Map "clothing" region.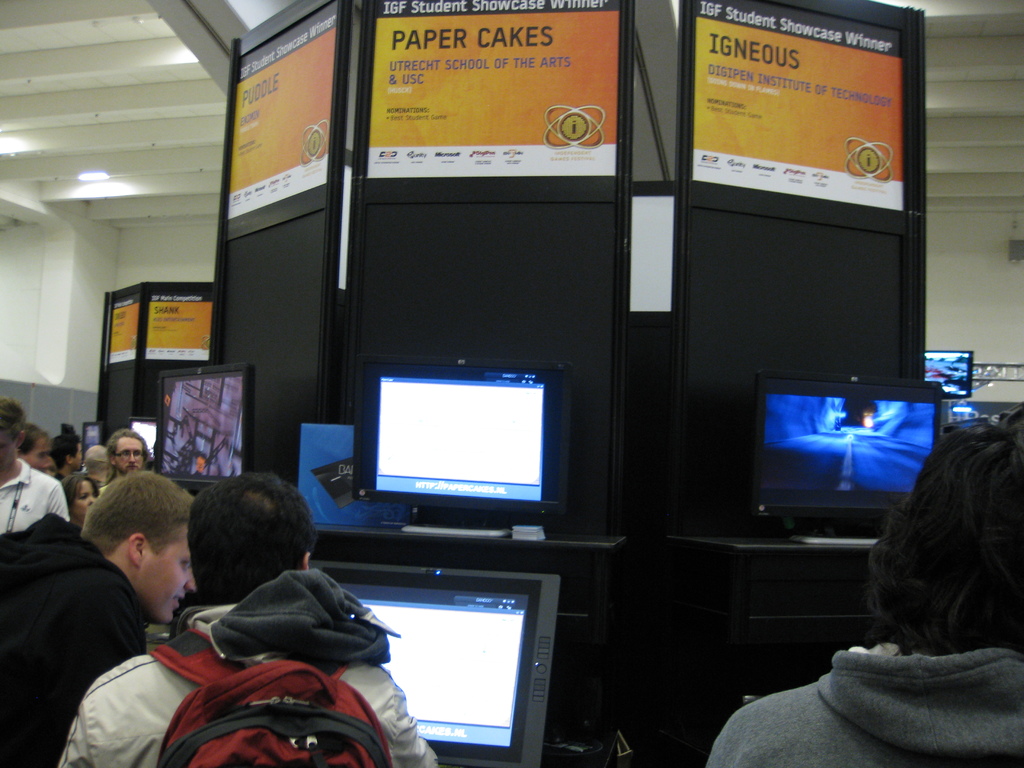
Mapped to [x1=57, y1=595, x2=451, y2=767].
